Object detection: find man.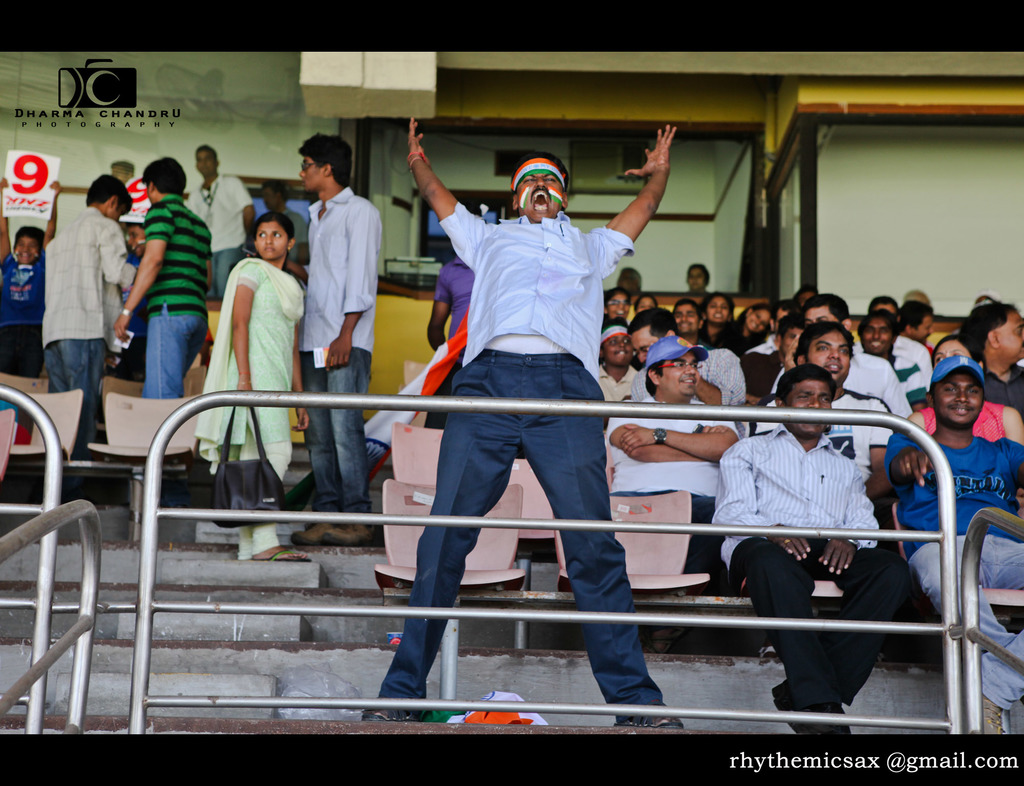
{"left": 743, "top": 325, "right": 916, "bottom": 600}.
